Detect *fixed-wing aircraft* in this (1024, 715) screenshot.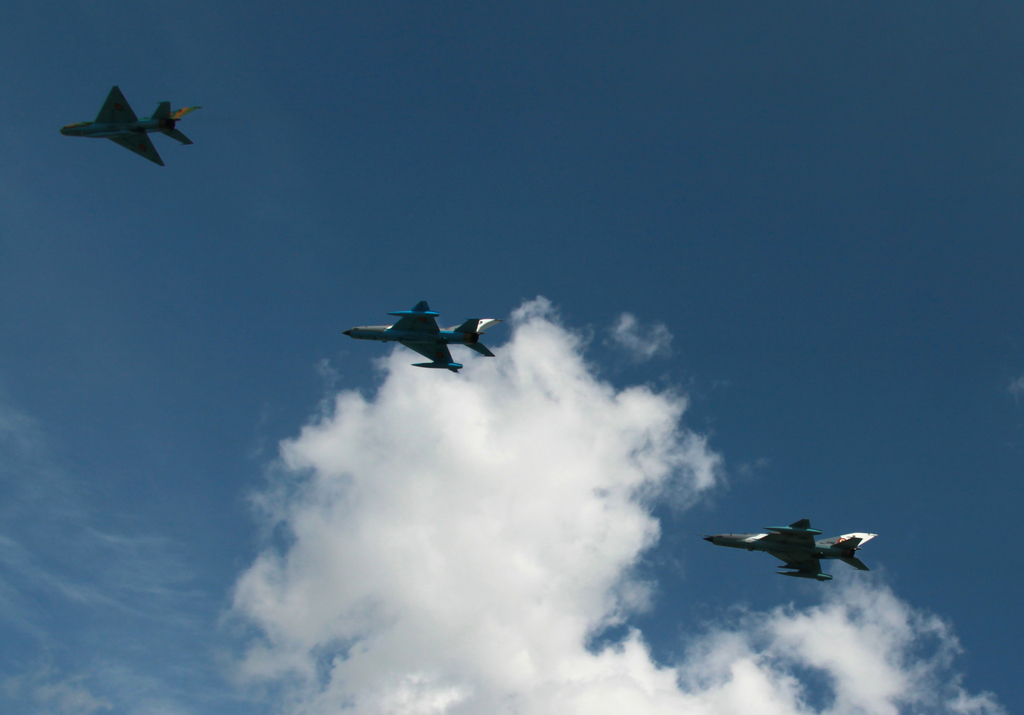
Detection: box(59, 88, 202, 163).
